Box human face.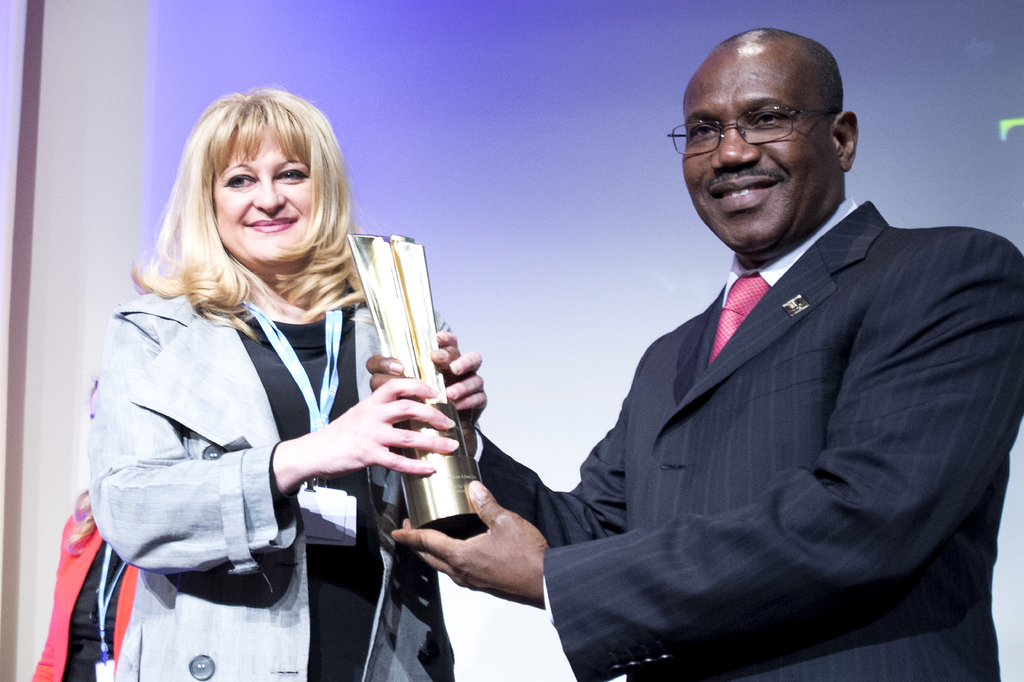
212/126/312/265.
